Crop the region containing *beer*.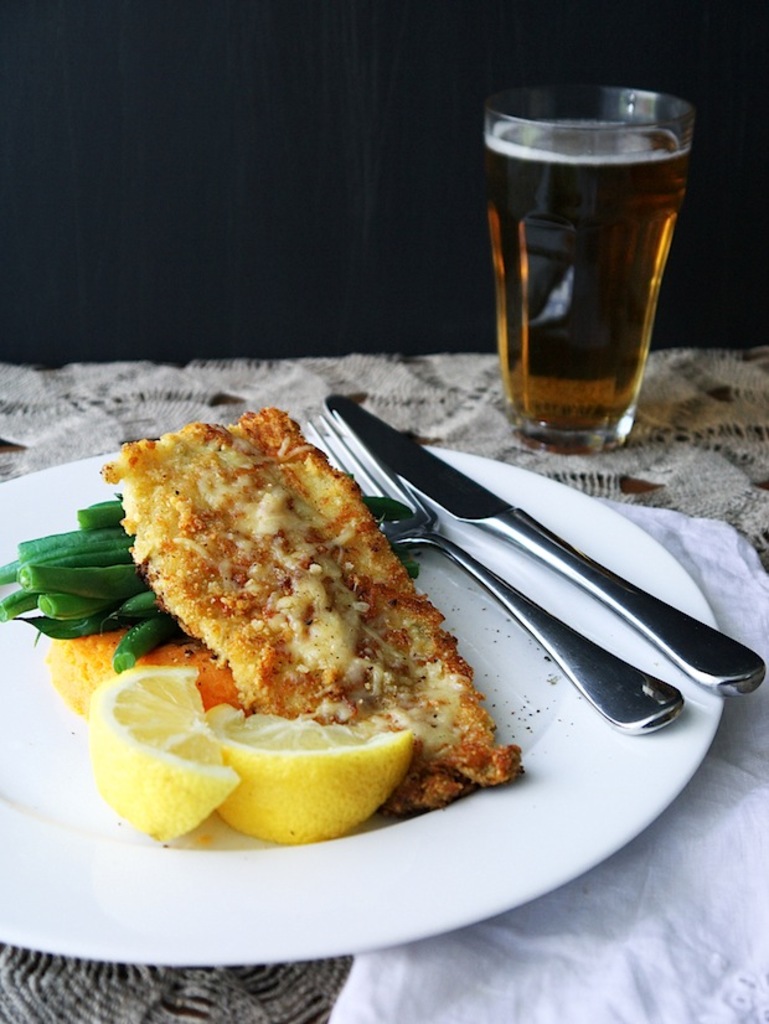
Crop region: 485/128/682/430.
